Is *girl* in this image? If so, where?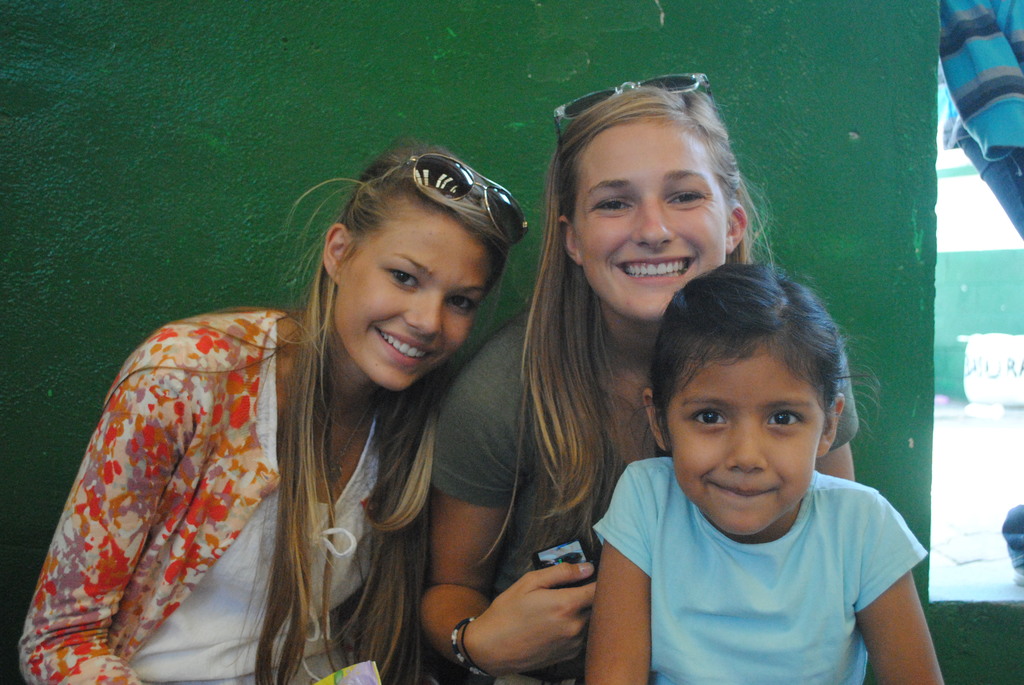
Yes, at bbox=(582, 263, 944, 684).
